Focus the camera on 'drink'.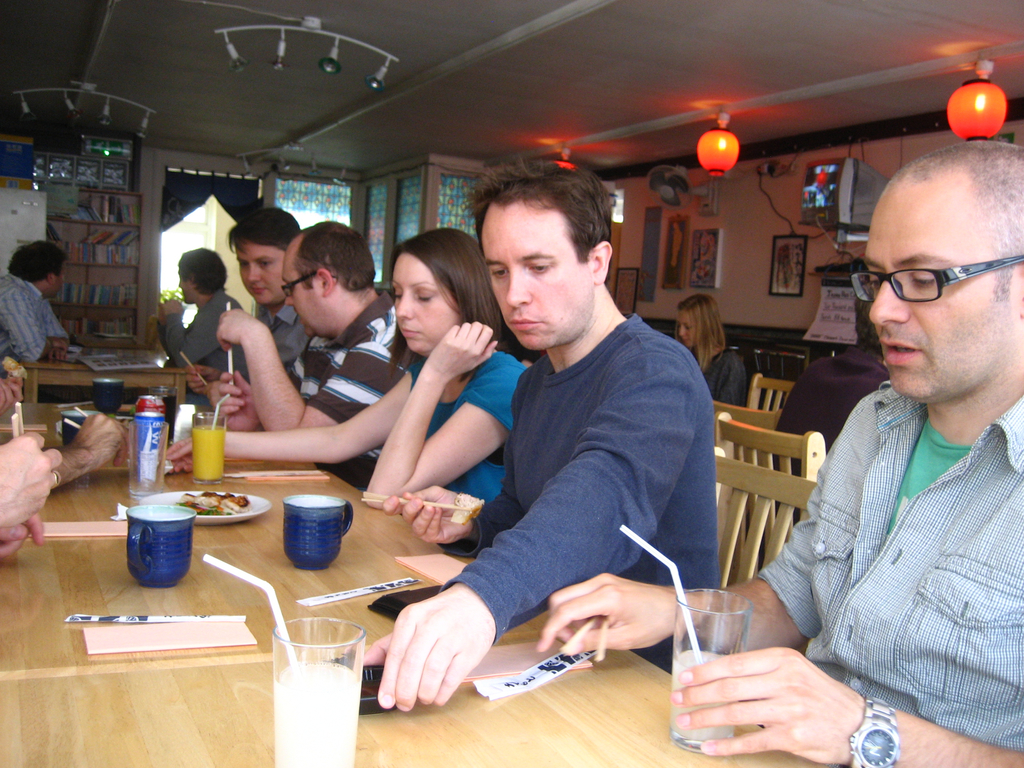
Focus region: box(275, 661, 362, 767).
